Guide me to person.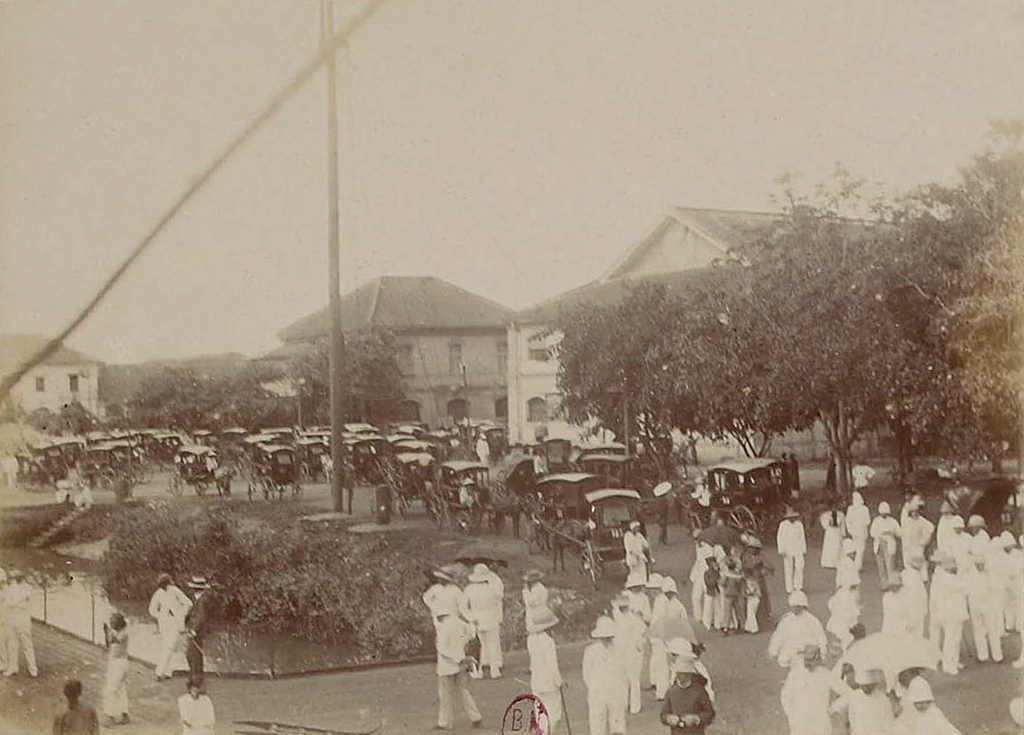
Guidance: l=989, t=535, r=1008, b=630.
